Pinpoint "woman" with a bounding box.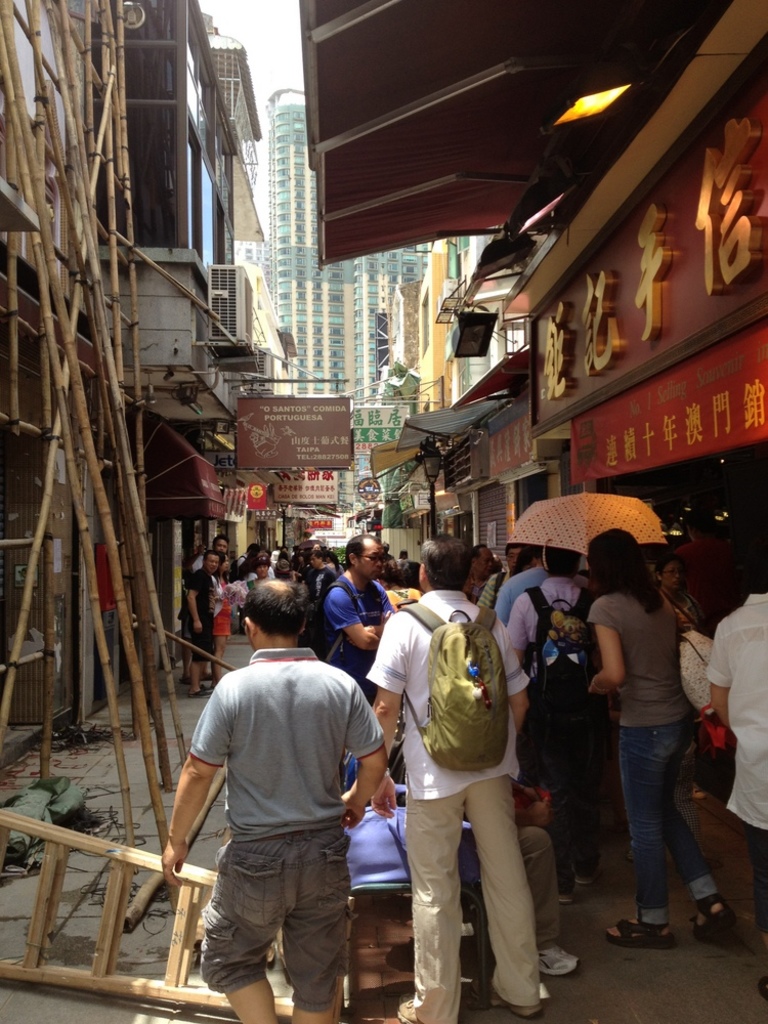
box(211, 551, 232, 686).
